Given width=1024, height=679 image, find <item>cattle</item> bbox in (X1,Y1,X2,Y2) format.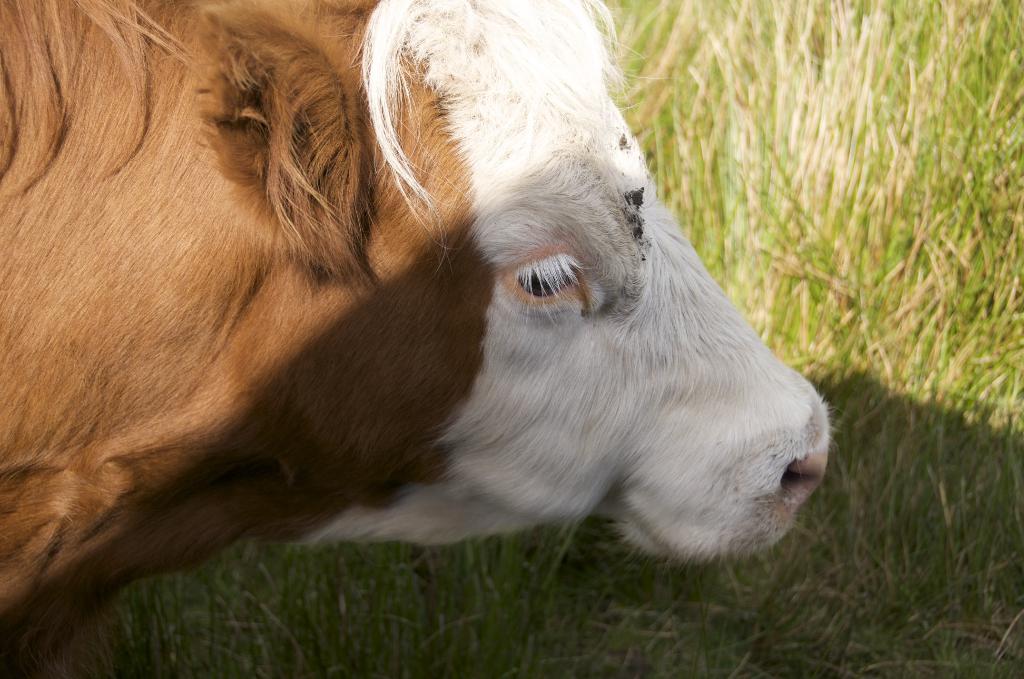
(0,0,890,626).
